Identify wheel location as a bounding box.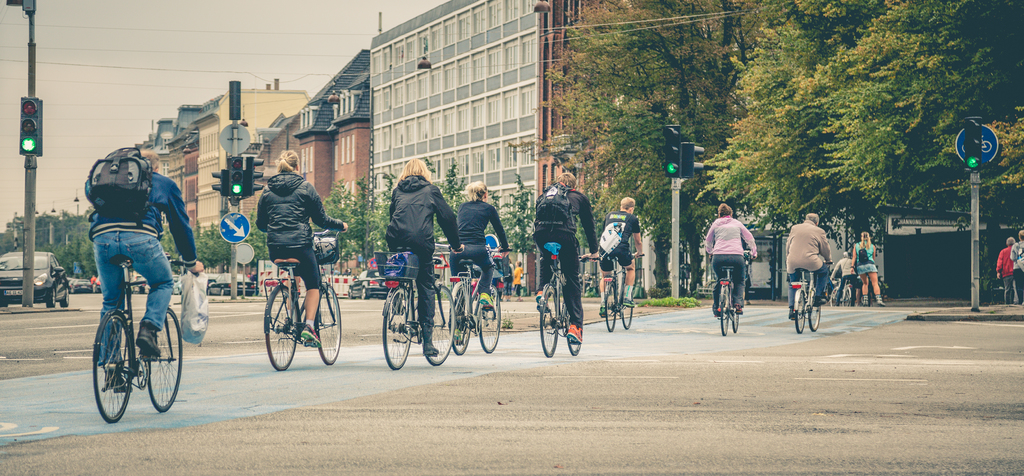
540/286/557/357.
